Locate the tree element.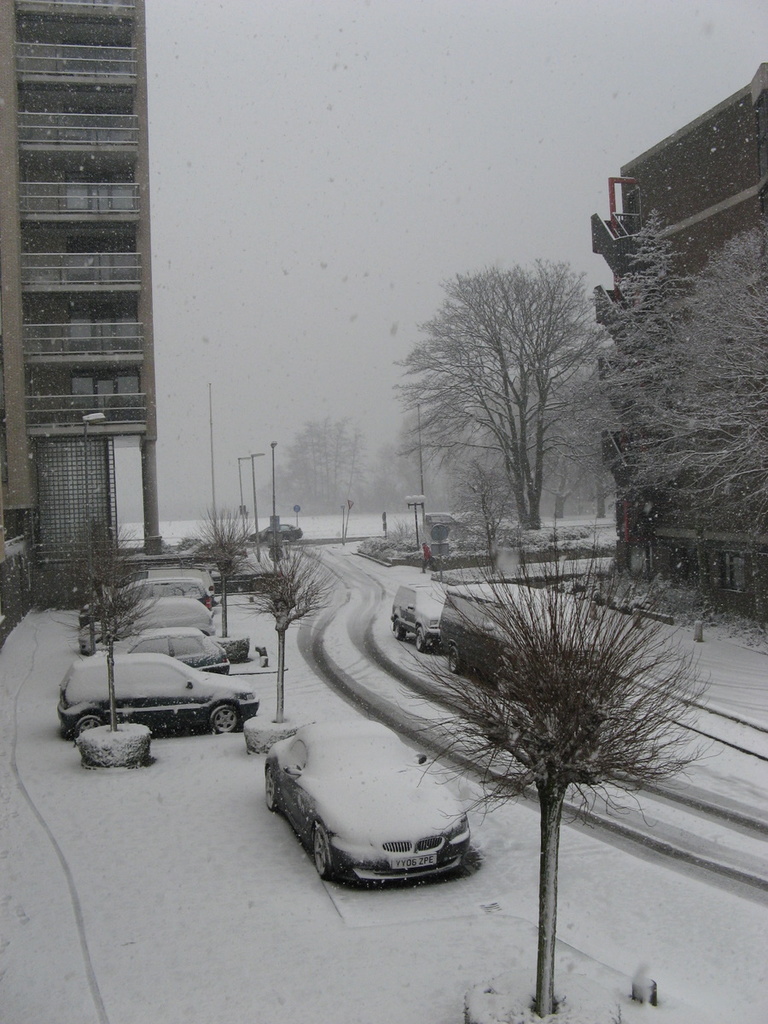
Element bbox: region(249, 526, 329, 734).
